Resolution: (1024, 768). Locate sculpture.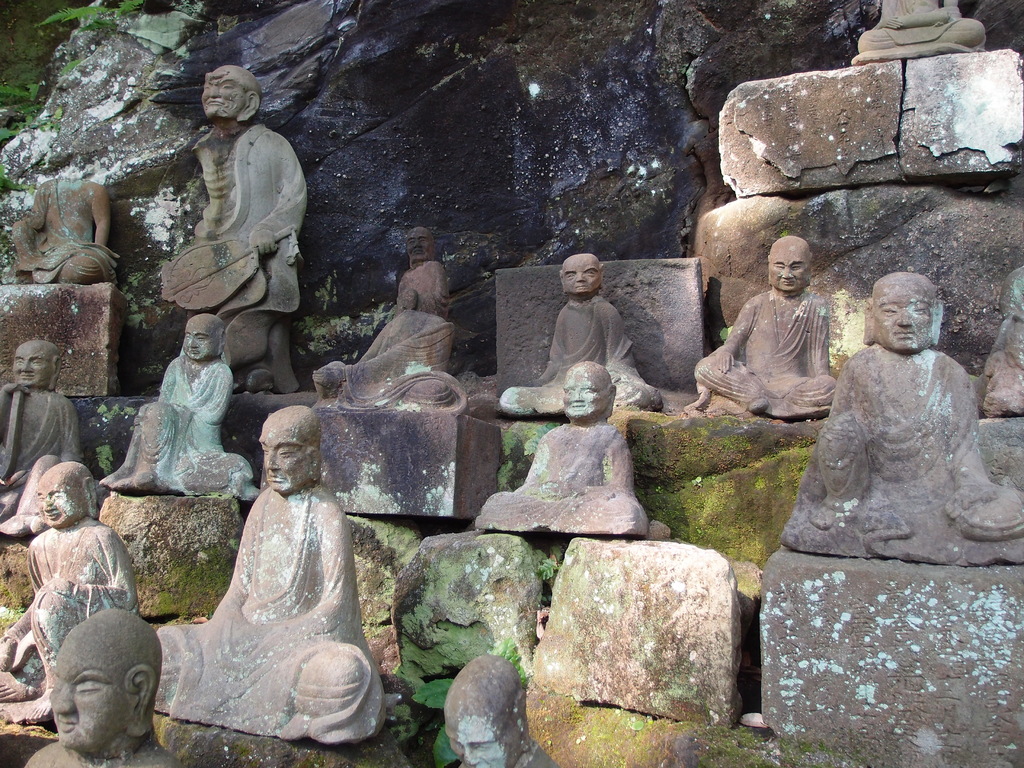
(845, 0, 985, 60).
